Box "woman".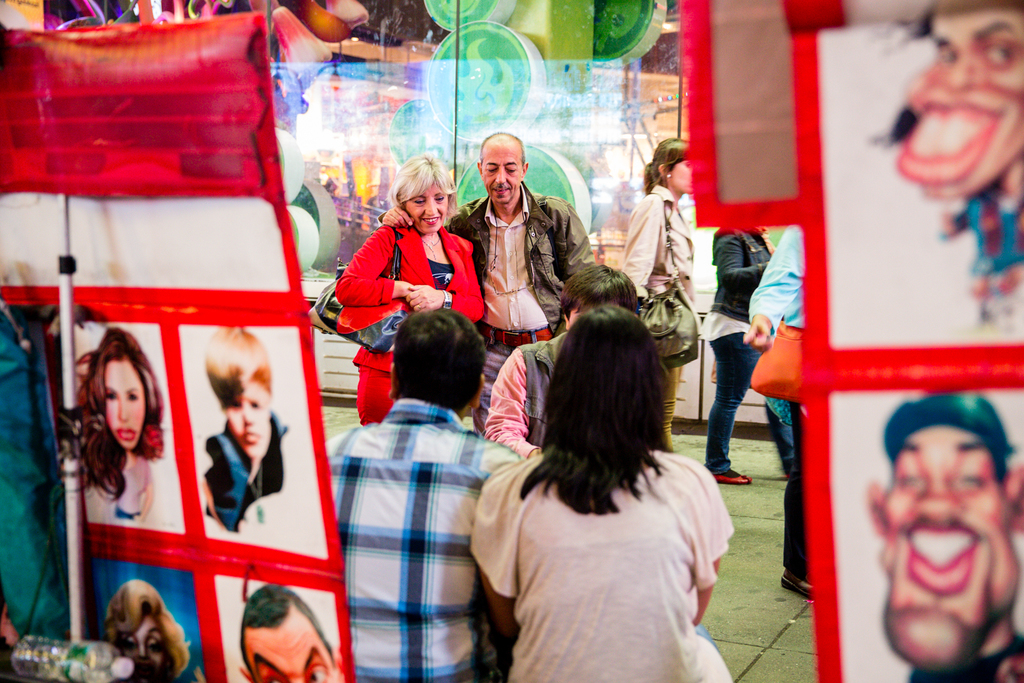
select_region(330, 152, 492, 419).
